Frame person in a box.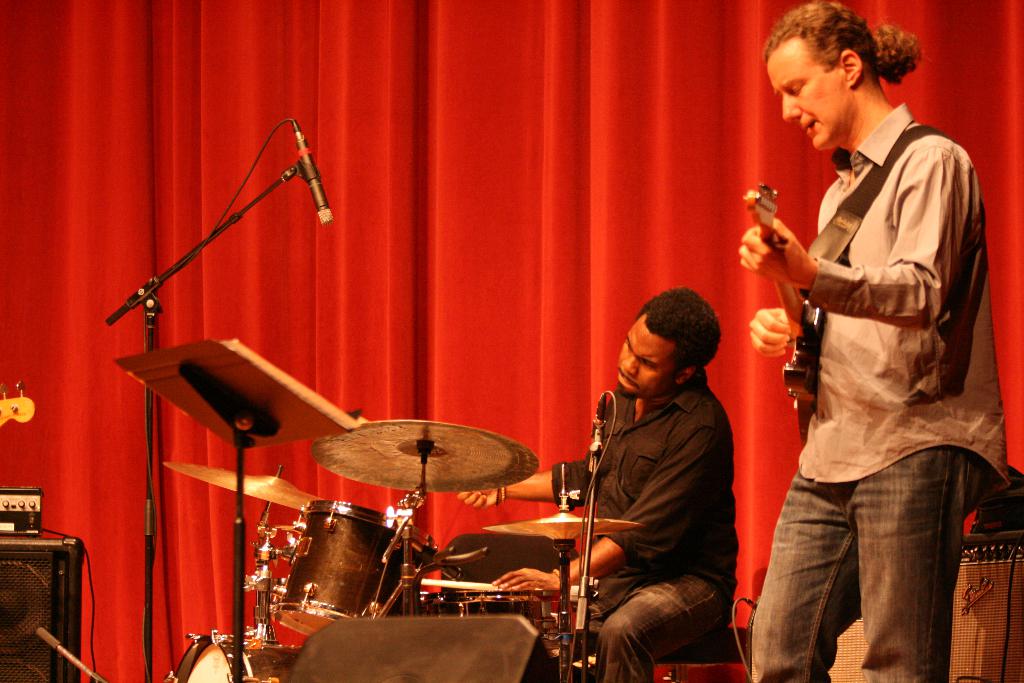
[756,0,1005,682].
